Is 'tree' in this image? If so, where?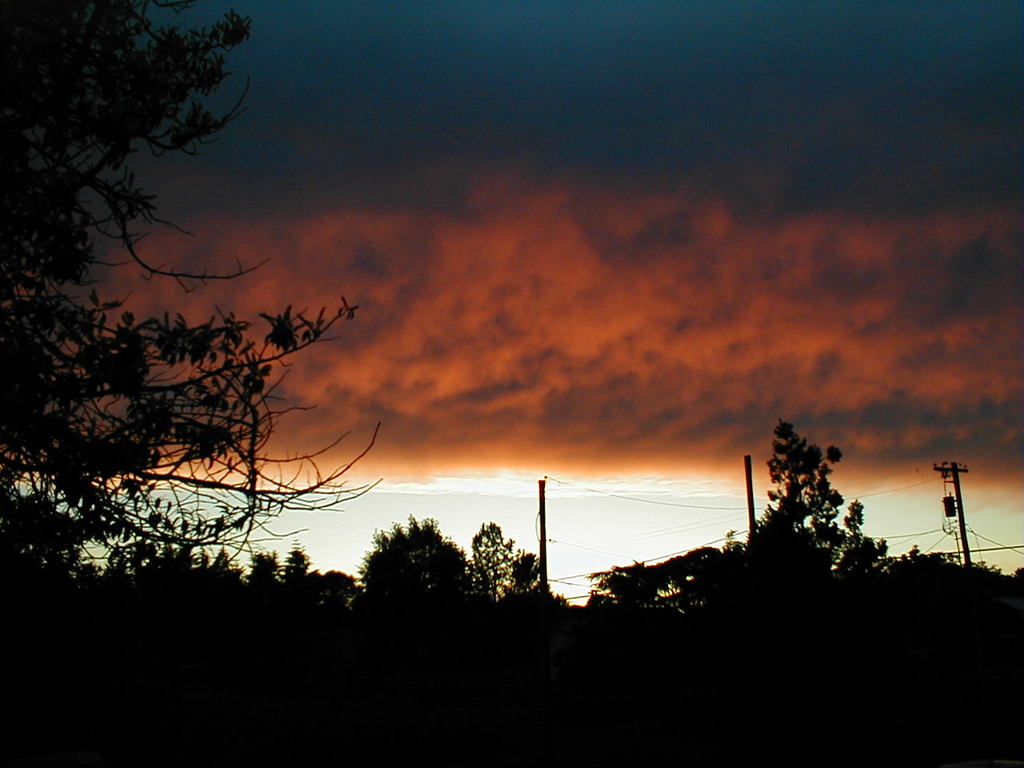
Yes, at 587 529 745 607.
